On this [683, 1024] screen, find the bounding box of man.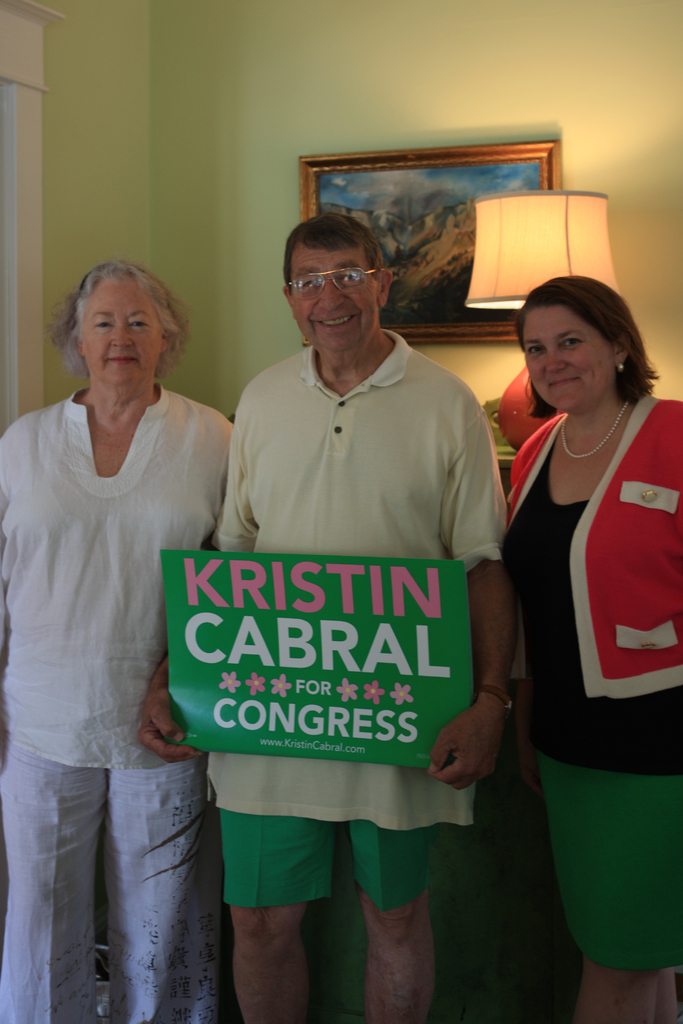
Bounding box: select_region(190, 184, 527, 964).
